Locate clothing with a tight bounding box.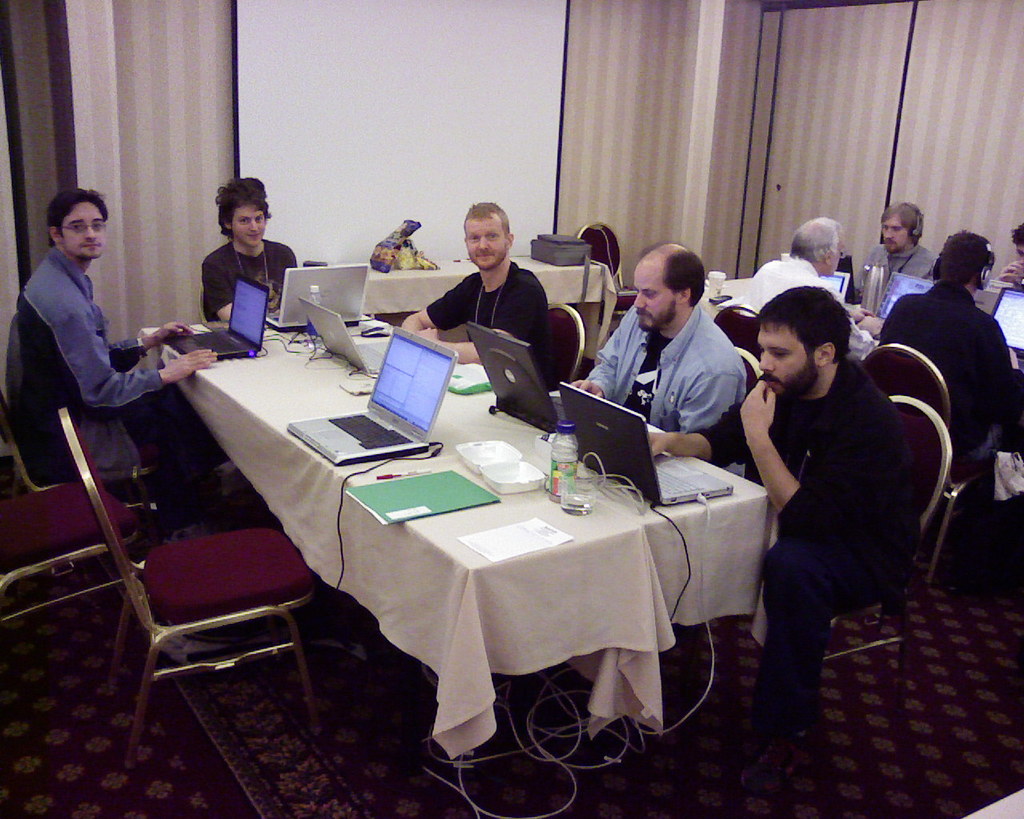
866/236/949/302.
